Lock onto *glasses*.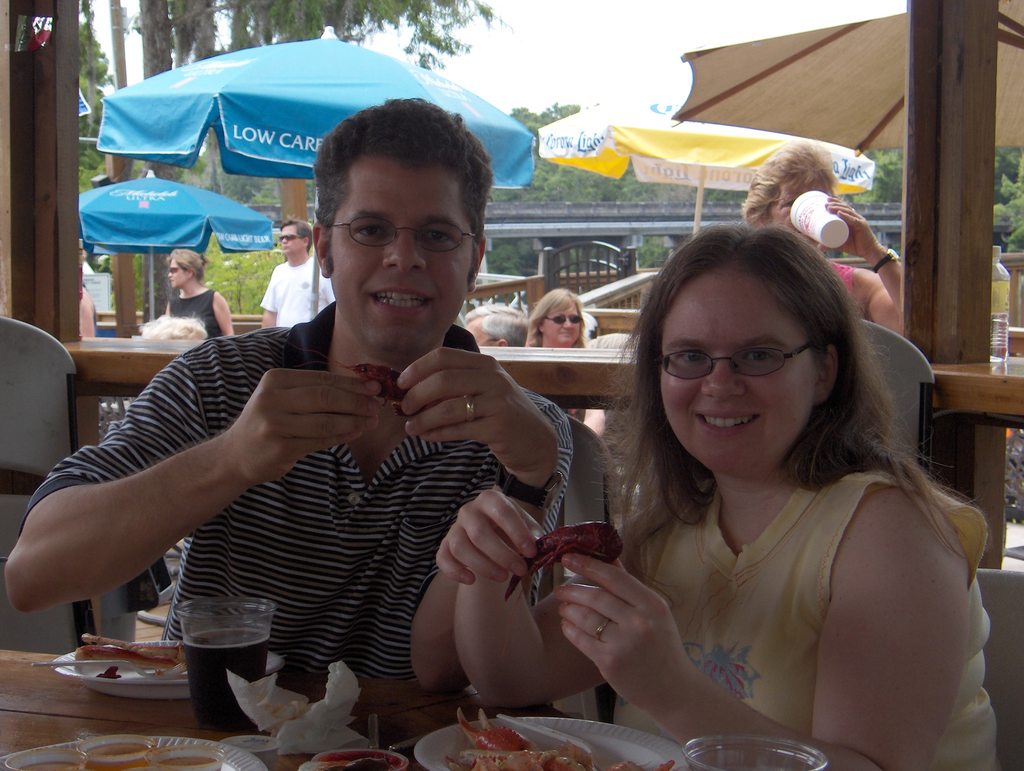
Locked: {"x1": 342, "y1": 215, "x2": 486, "y2": 249}.
